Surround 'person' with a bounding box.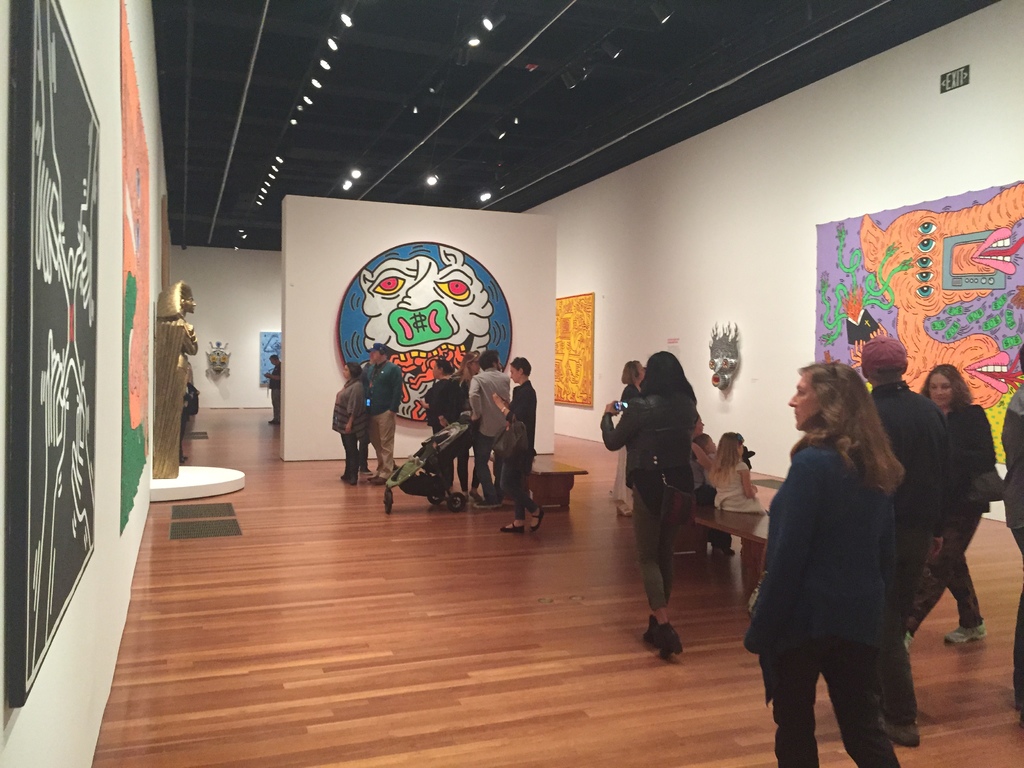
detection(420, 351, 463, 511).
